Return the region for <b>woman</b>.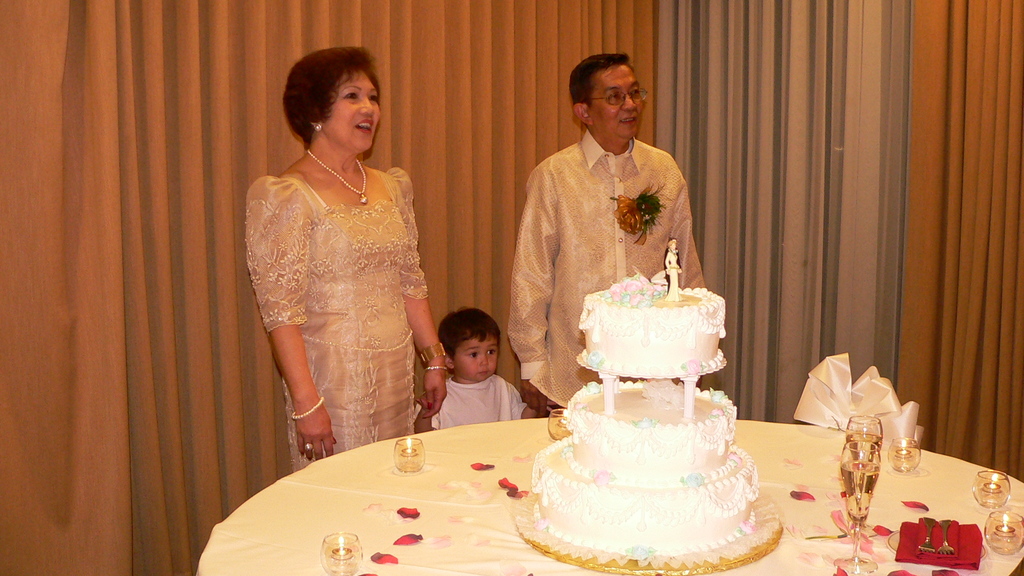
[233,47,451,479].
